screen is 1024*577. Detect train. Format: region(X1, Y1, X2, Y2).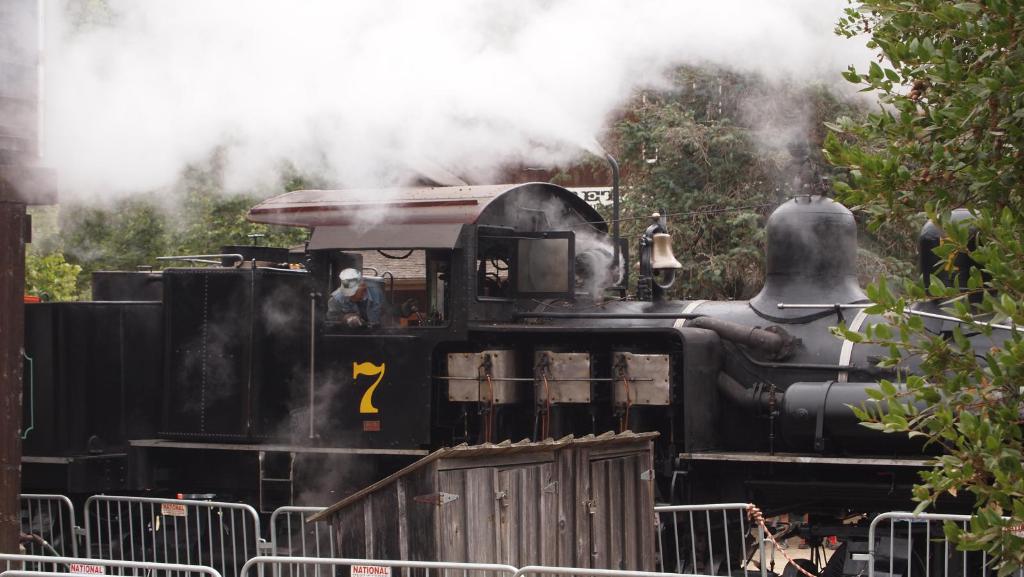
region(24, 178, 1023, 576).
